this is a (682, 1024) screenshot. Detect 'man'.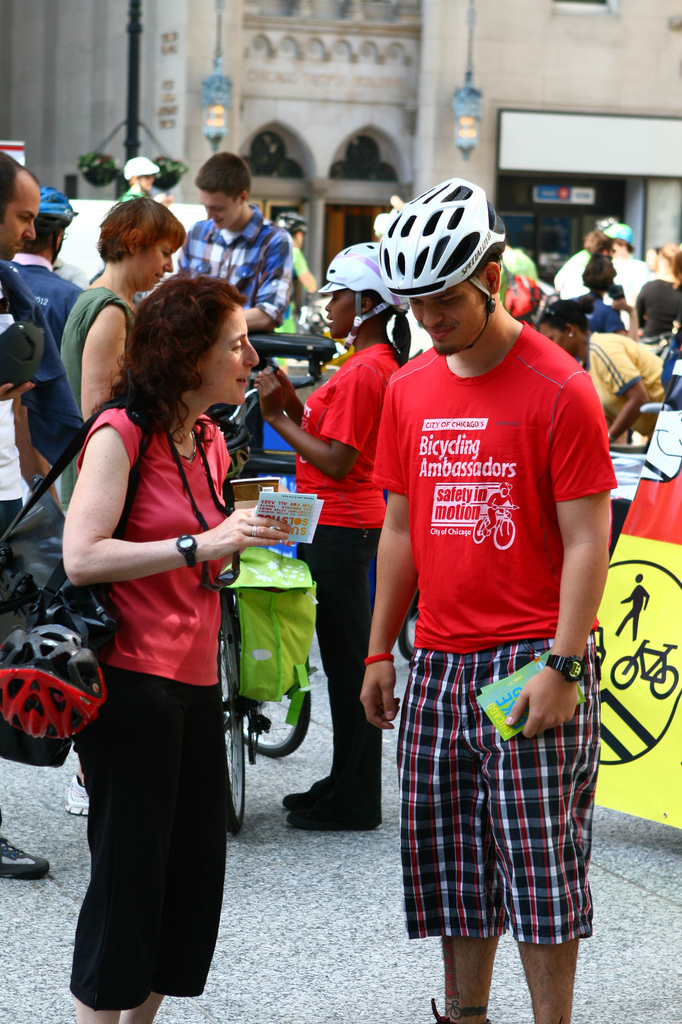
bbox=[170, 152, 297, 676].
